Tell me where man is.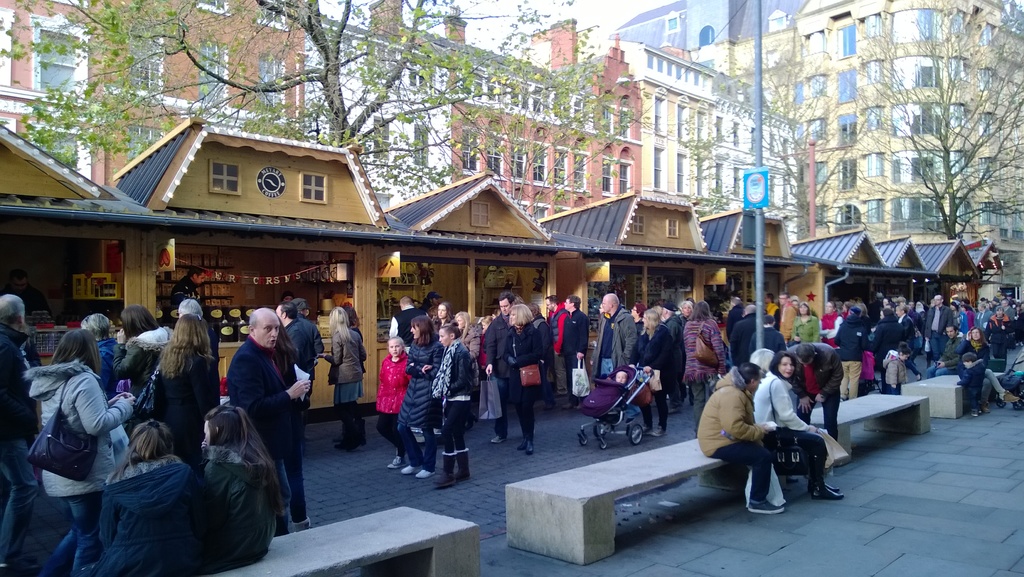
man is at l=731, t=302, r=757, b=366.
